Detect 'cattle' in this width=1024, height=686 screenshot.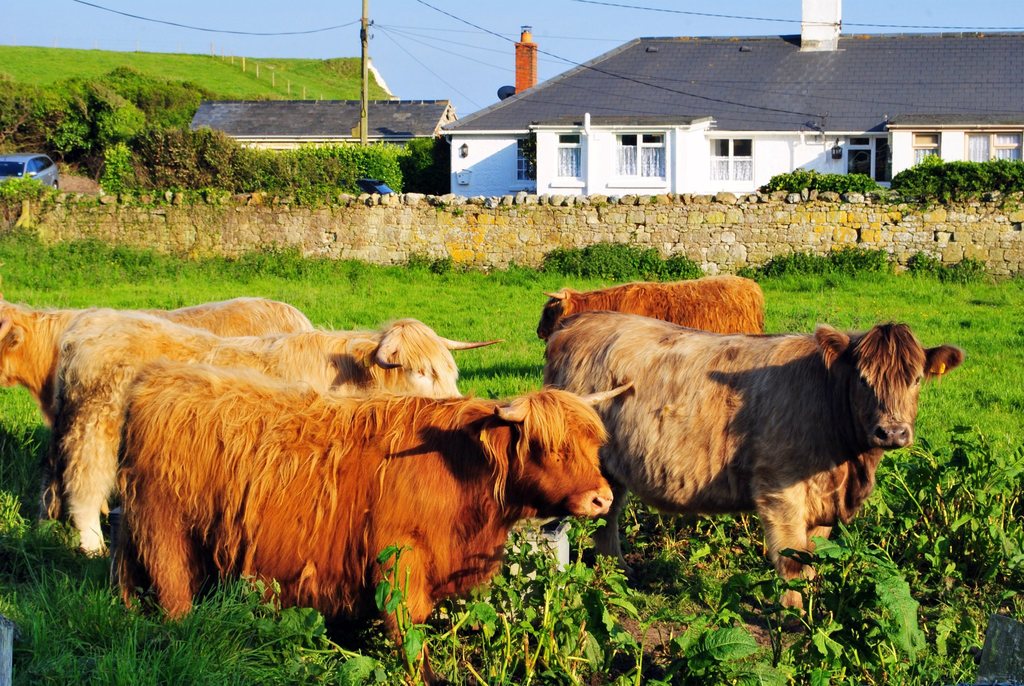
Detection: bbox(55, 306, 504, 551).
